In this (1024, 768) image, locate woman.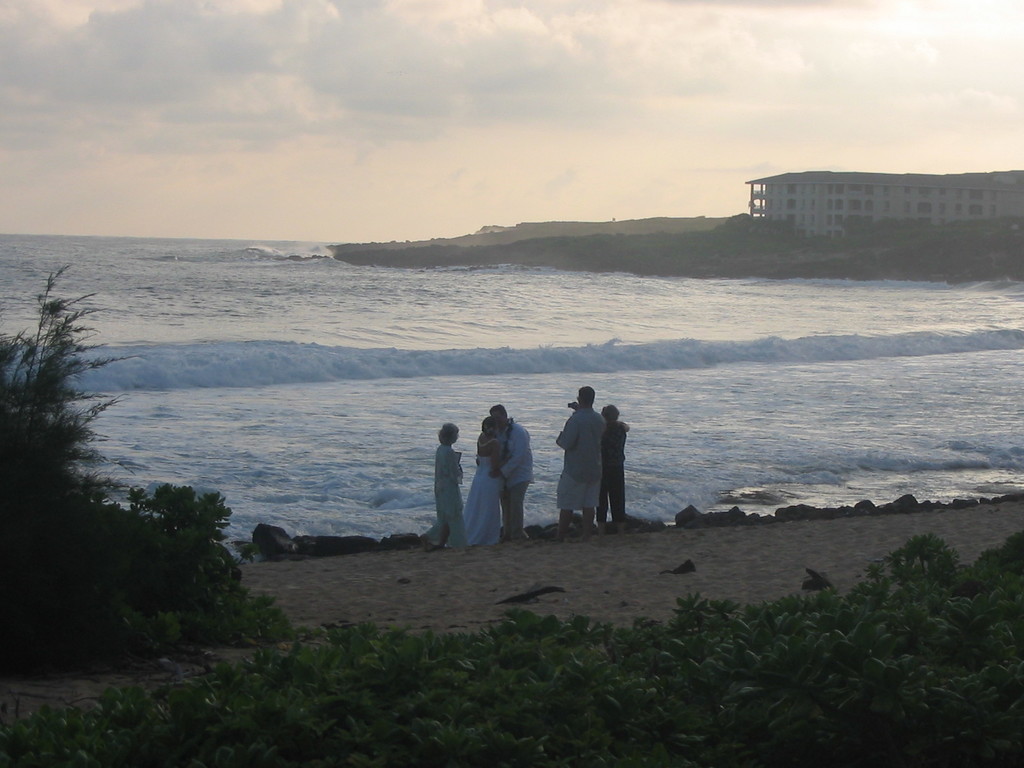
Bounding box: (x1=458, y1=416, x2=507, y2=547).
